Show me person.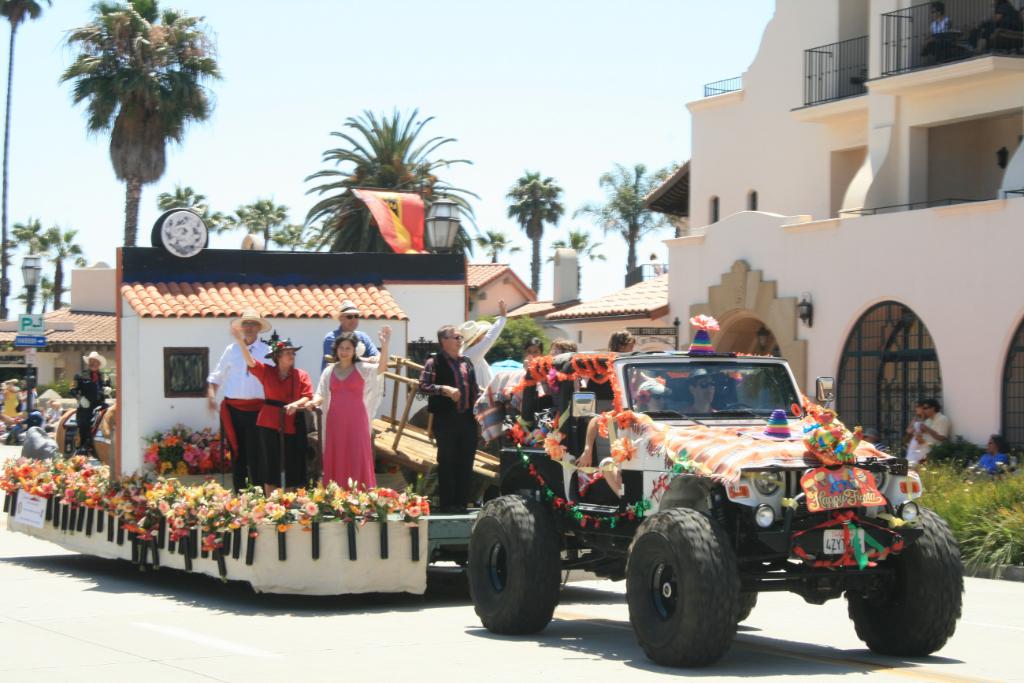
person is here: (left=574, top=380, right=673, bottom=499).
